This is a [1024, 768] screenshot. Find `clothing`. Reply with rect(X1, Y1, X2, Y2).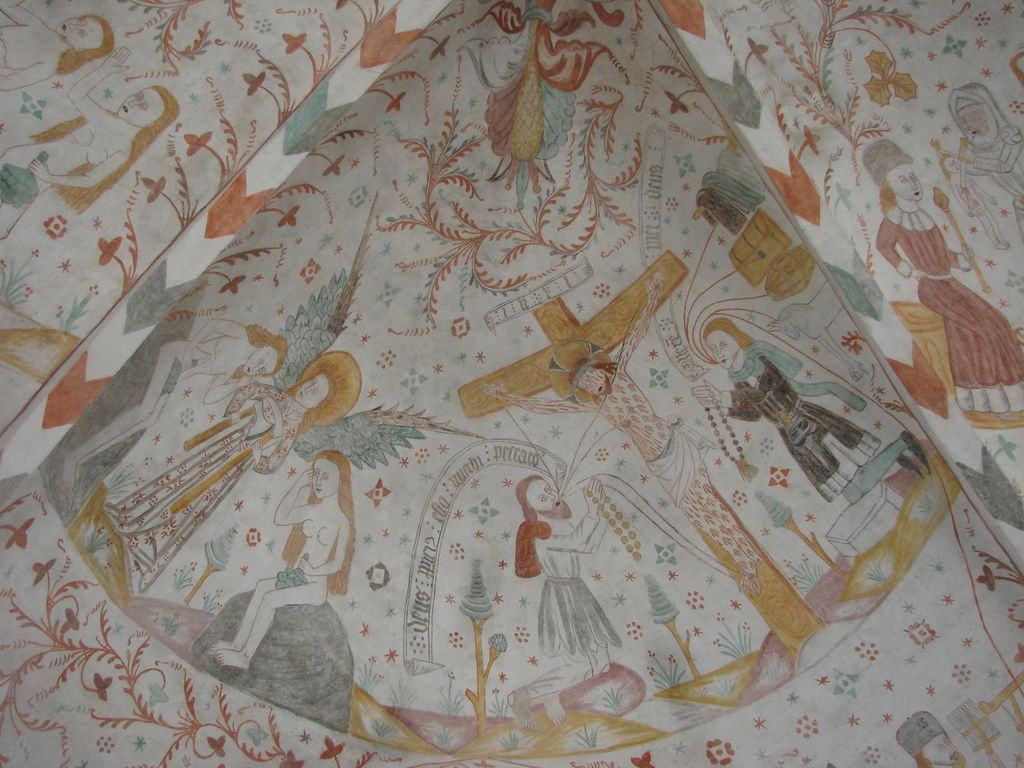
rect(874, 205, 1023, 414).
